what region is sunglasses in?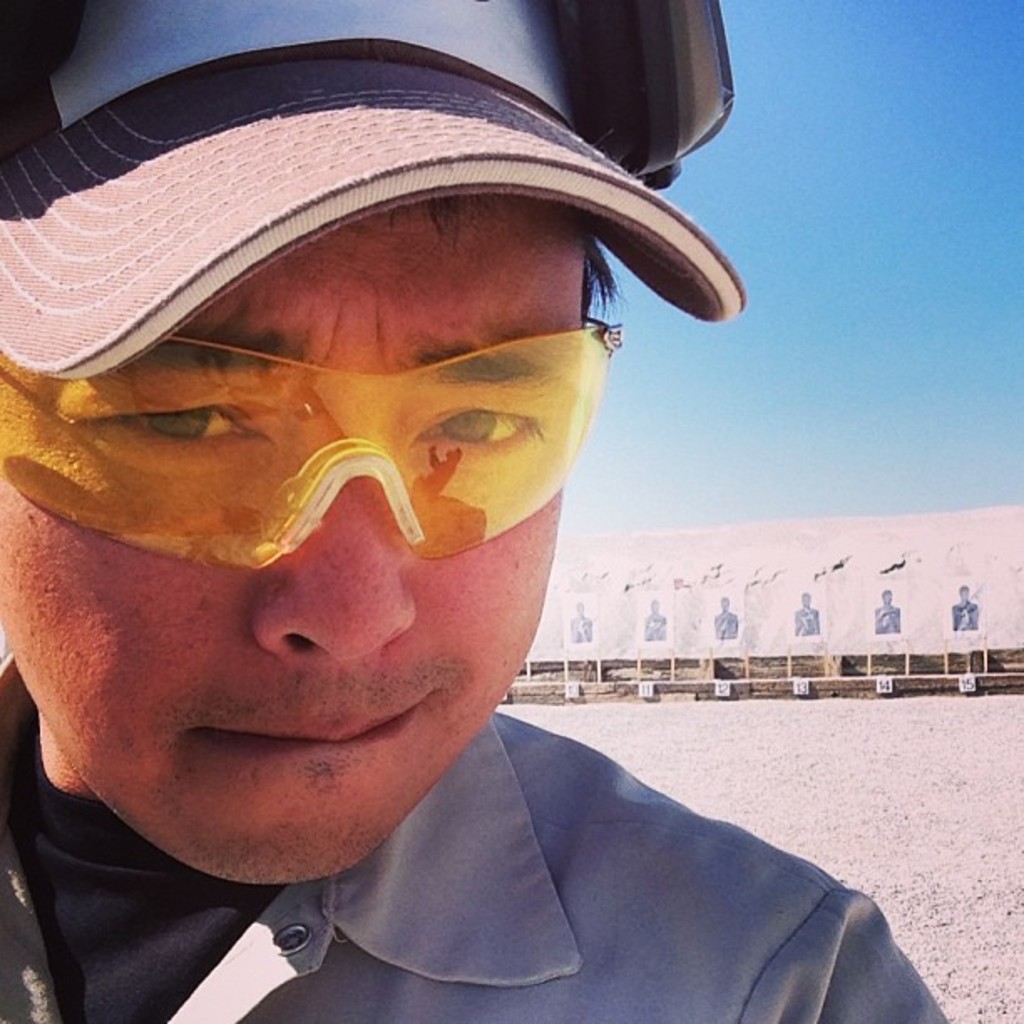
0:330:622:571.
